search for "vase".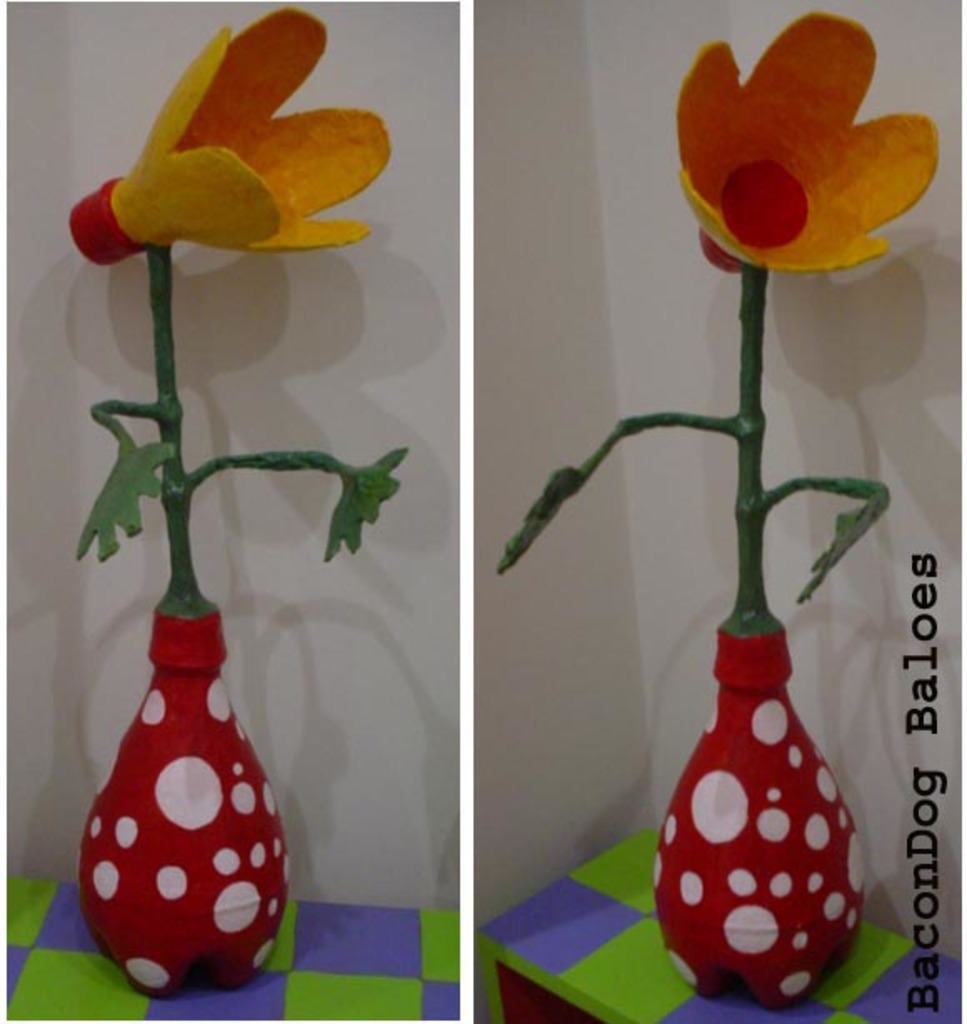
Found at locate(73, 605, 293, 1004).
